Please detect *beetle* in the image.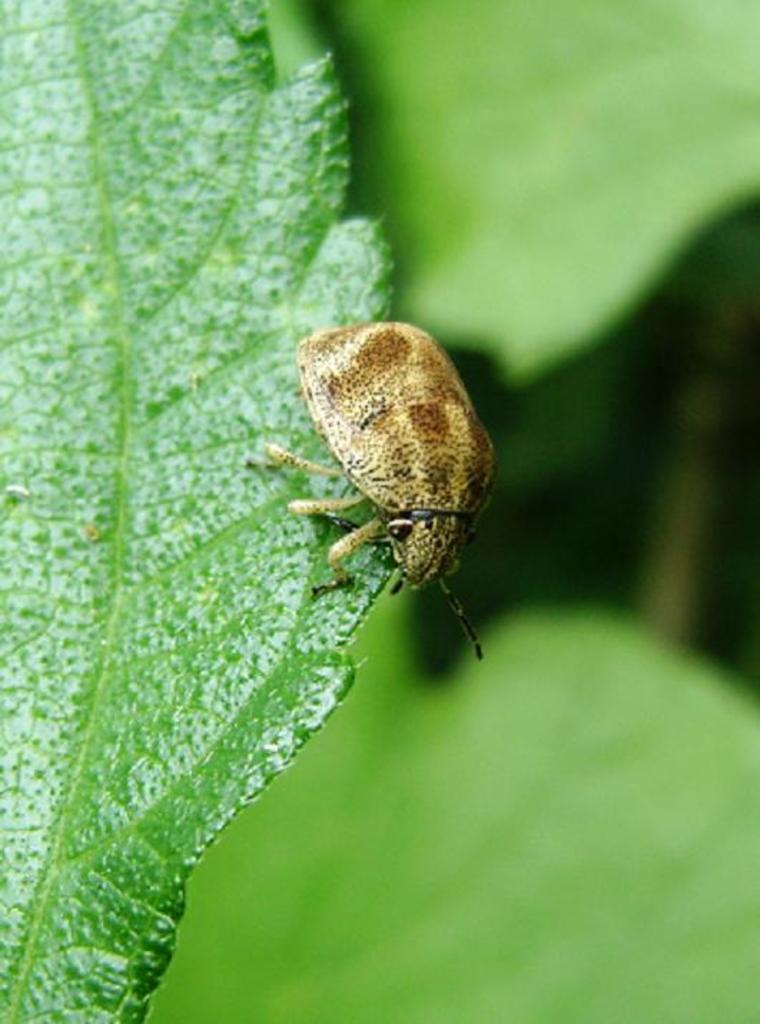
box(281, 296, 515, 676).
